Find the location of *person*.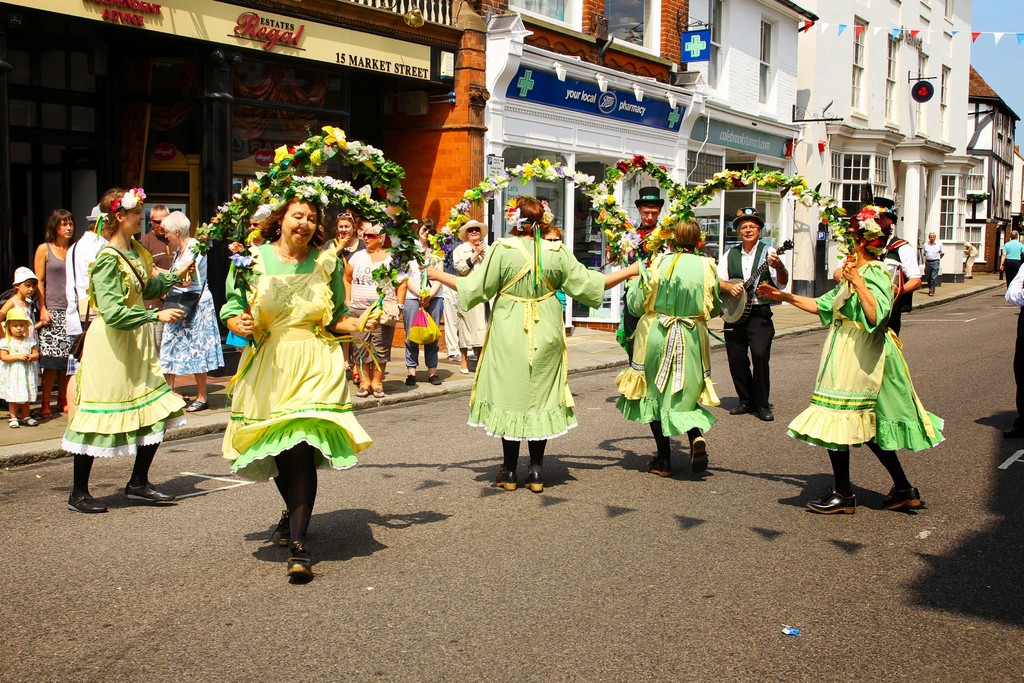
Location: <bbox>716, 208, 787, 423</bbox>.
